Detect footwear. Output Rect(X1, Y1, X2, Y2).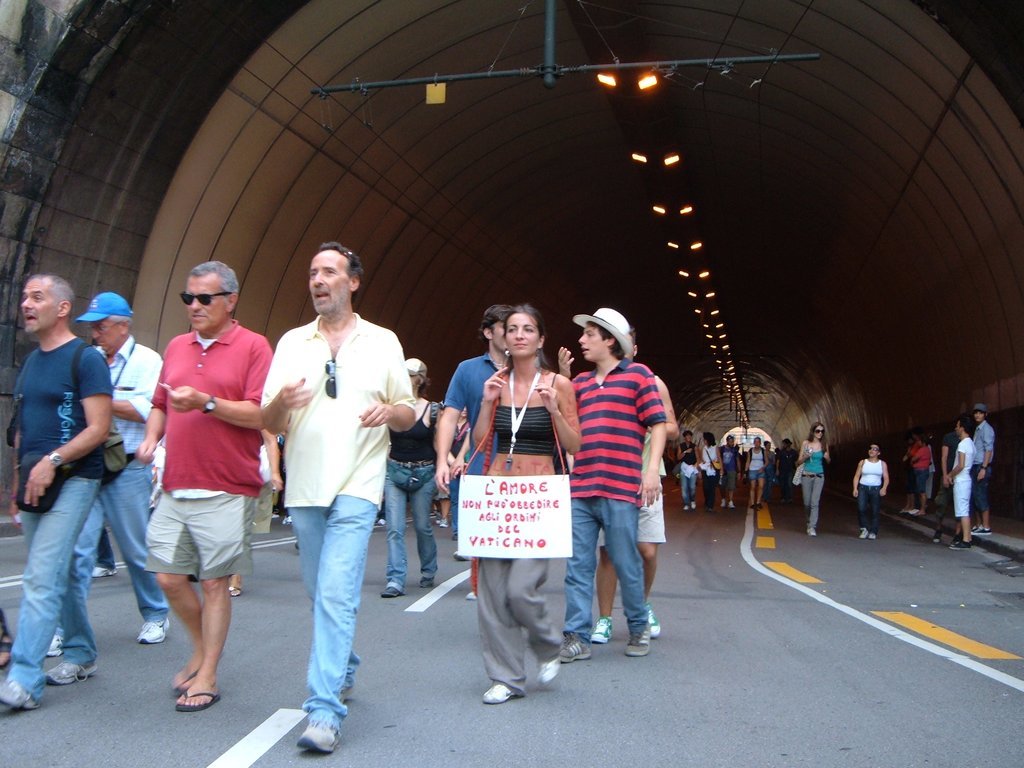
Rect(959, 540, 970, 550).
